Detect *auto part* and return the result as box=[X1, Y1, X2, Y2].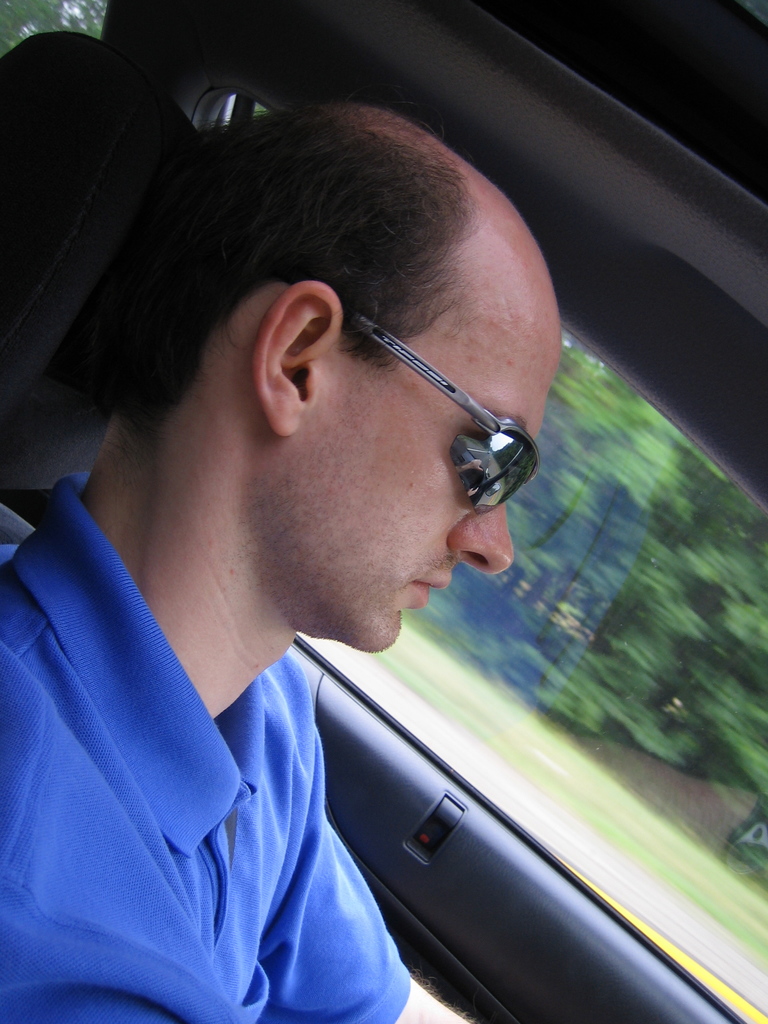
box=[0, 0, 767, 1023].
